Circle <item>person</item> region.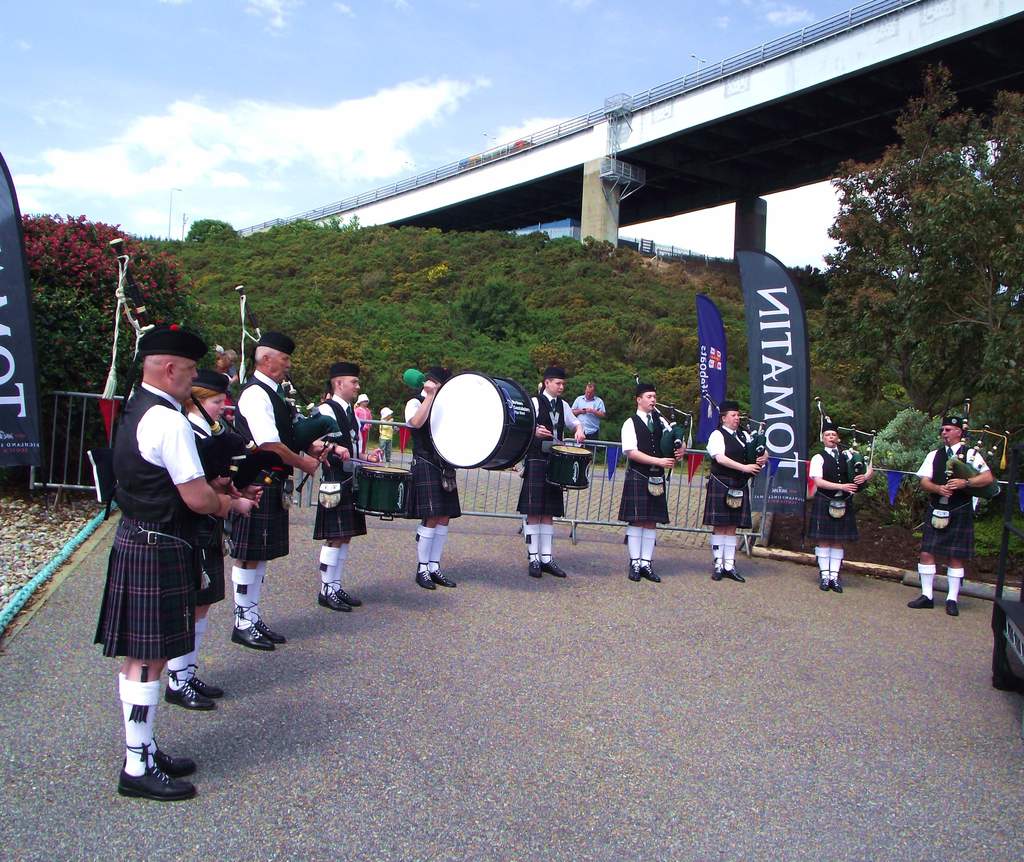
Region: (x1=93, y1=313, x2=229, y2=800).
